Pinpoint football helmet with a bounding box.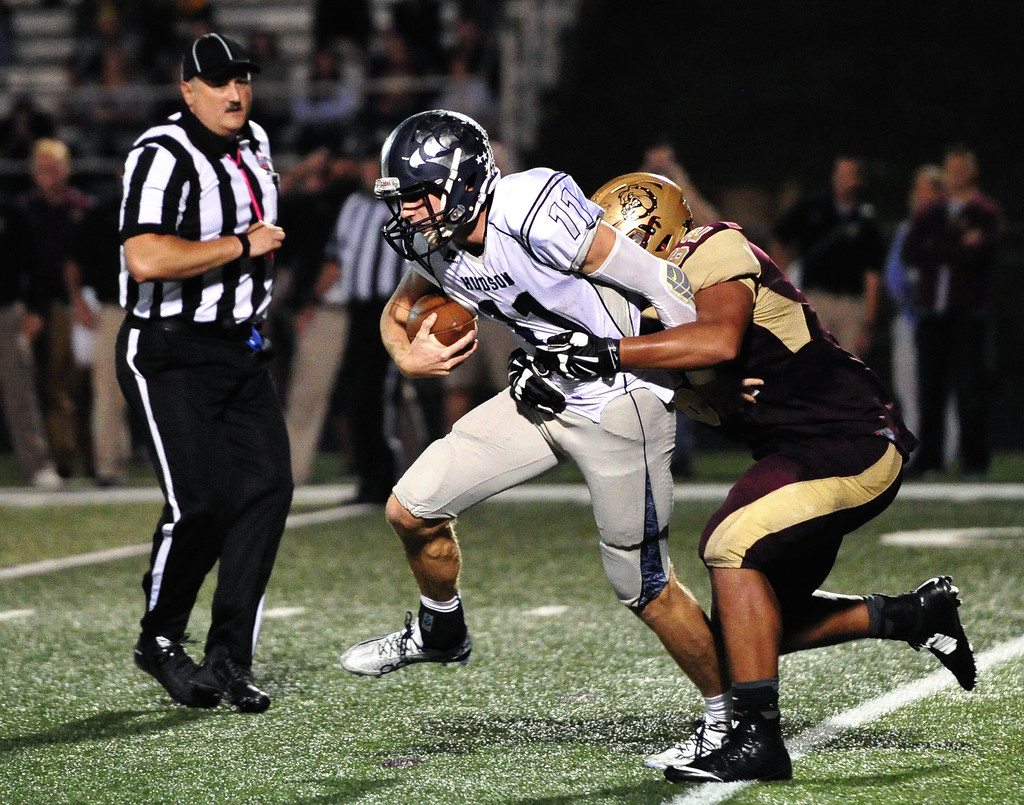
<region>582, 173, 699, 262</region>.
